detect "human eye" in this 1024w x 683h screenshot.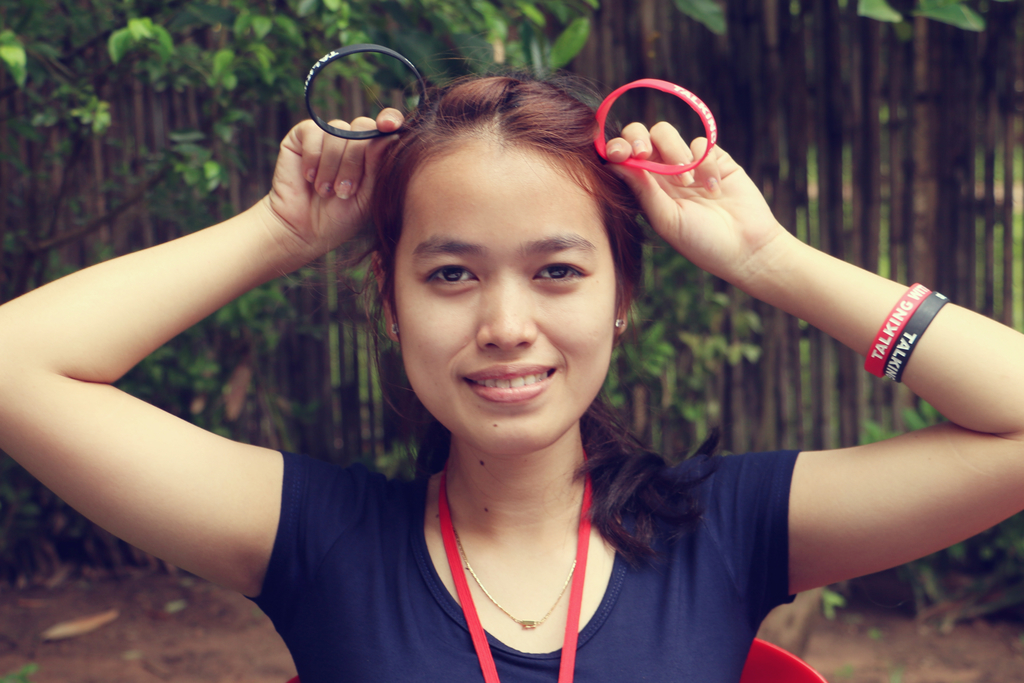
Detection: 530,258,588,286.
